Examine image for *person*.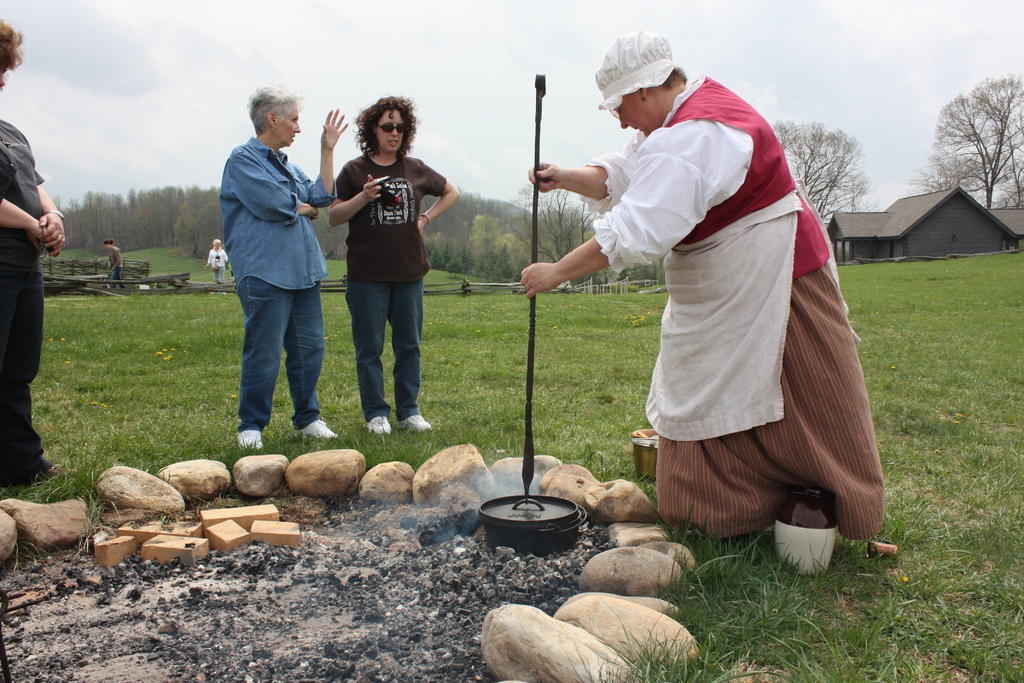
Examination result: BBox(102, 239, 126, 287).
